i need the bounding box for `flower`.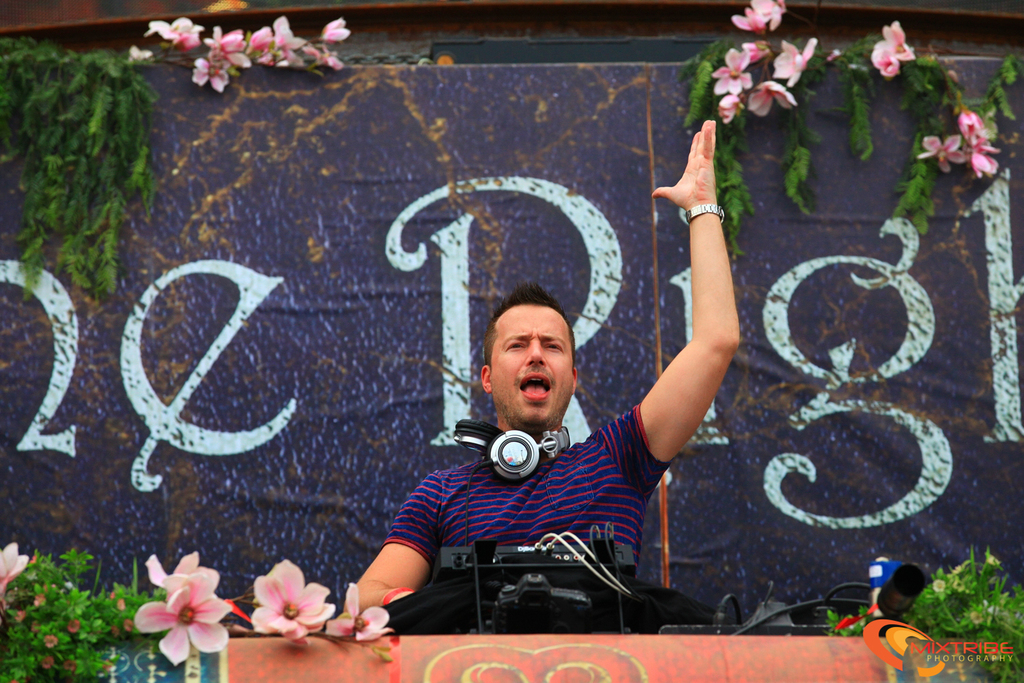
Here it is: 967, 132, 1003, 182.
